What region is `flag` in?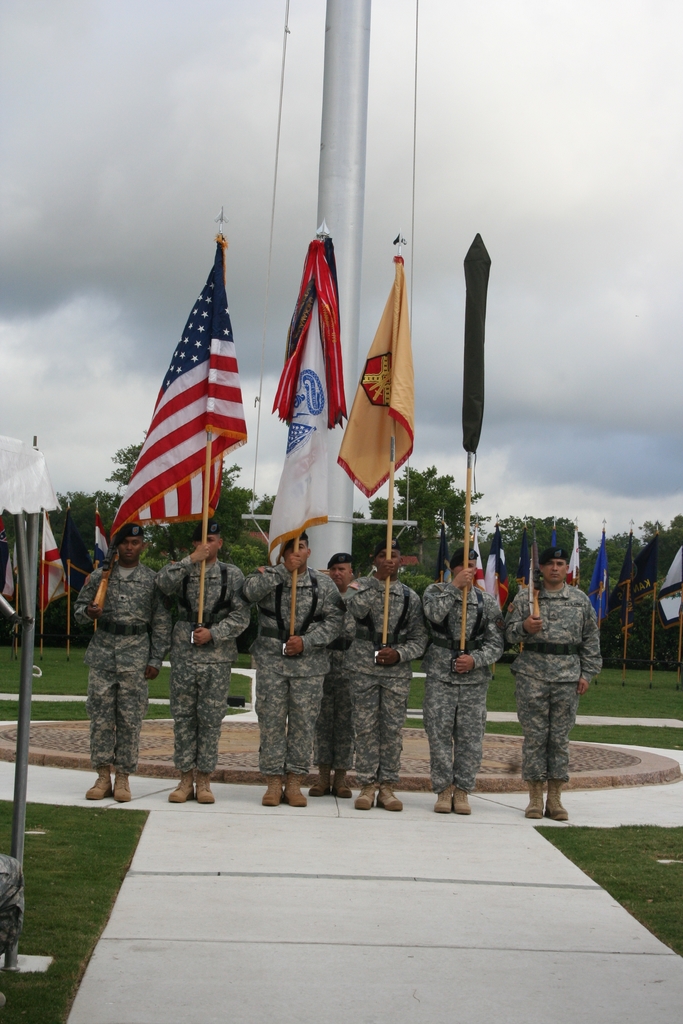
[265,225,345,438].
